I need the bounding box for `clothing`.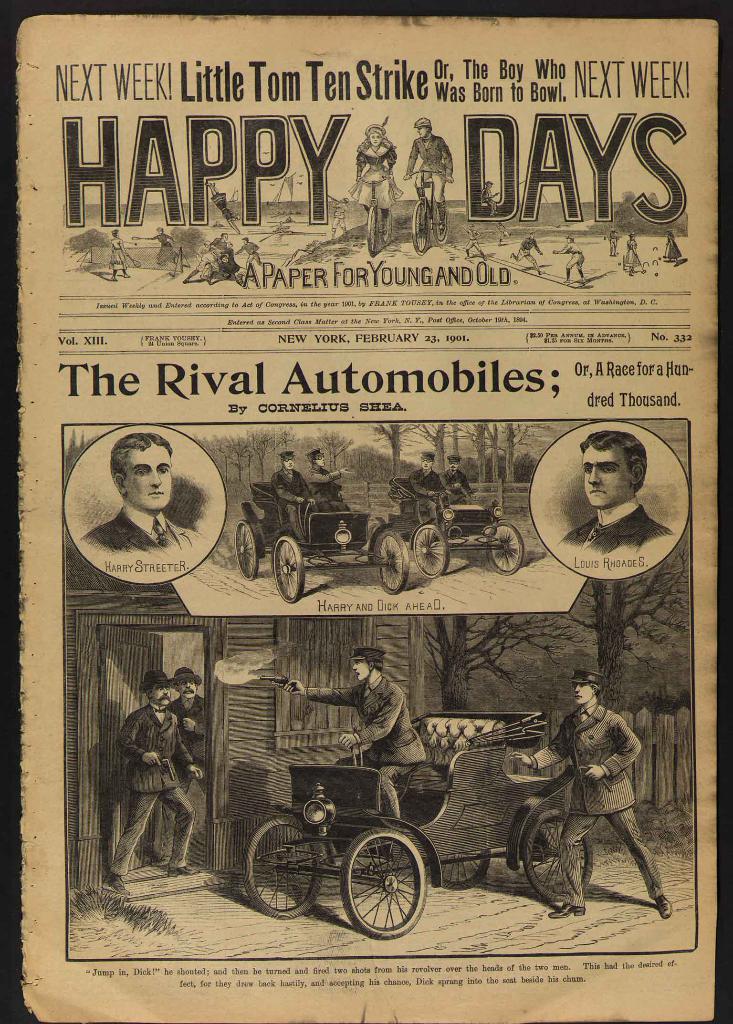
Here it is: {"x1": 404, "y1": 132, "x2": 452, "y2": 203}.
